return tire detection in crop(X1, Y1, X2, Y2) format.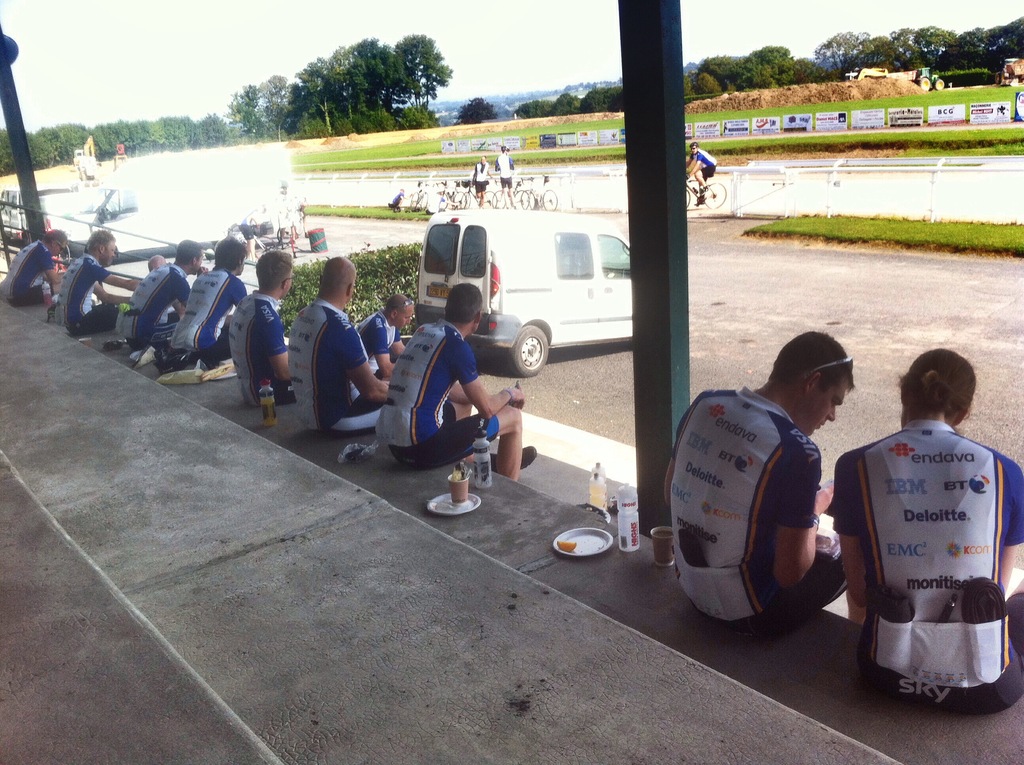
crop(509, 325, 550, 377).
